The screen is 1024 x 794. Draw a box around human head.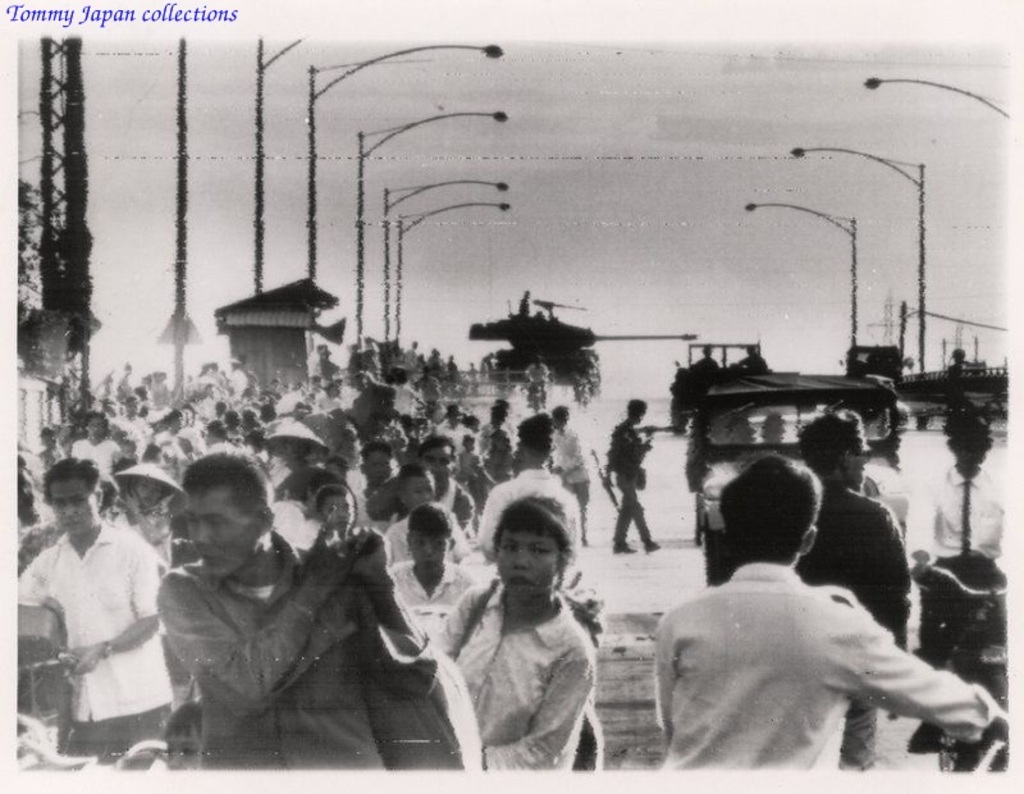
419, 434, 460, 479.
